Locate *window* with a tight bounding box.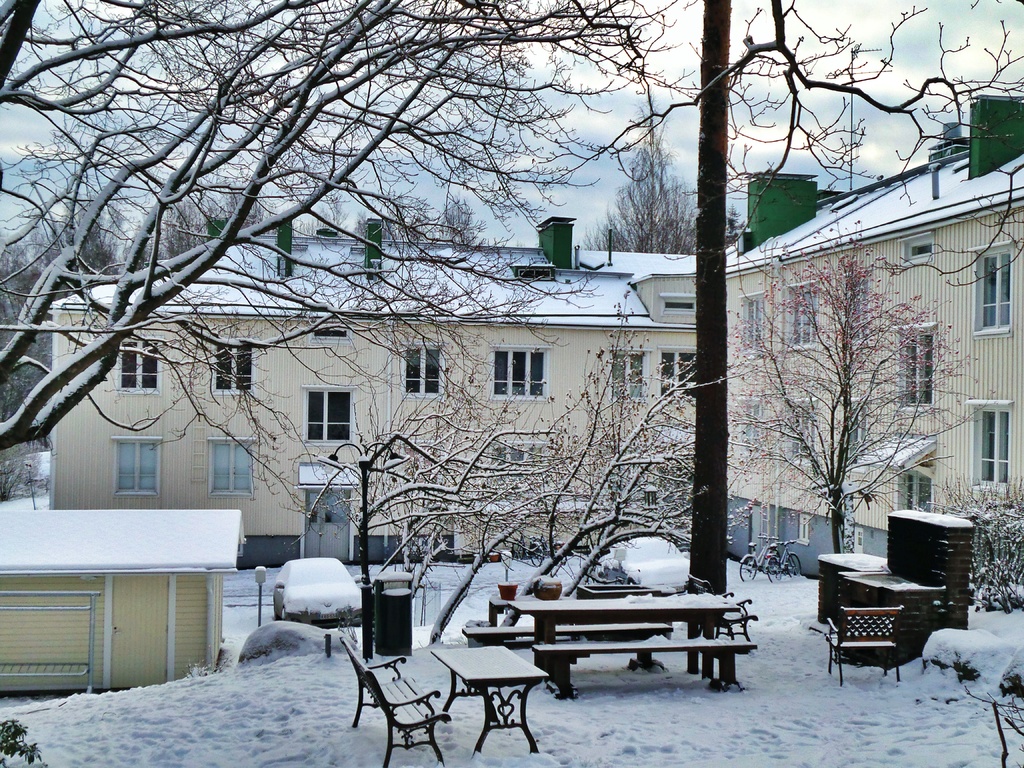
crop(207, 433, 257, 499).
